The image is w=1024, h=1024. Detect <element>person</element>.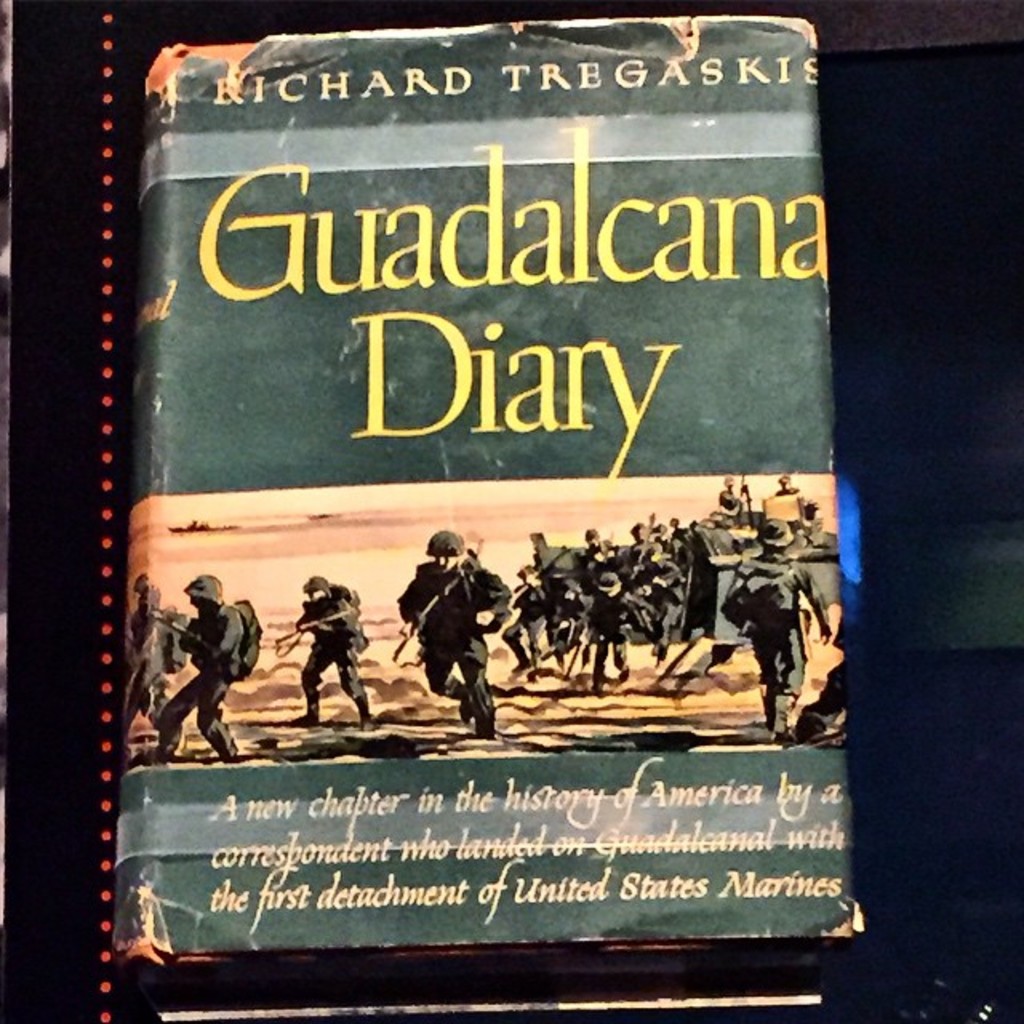
Detection: box=[157, 579, 238, 776].
